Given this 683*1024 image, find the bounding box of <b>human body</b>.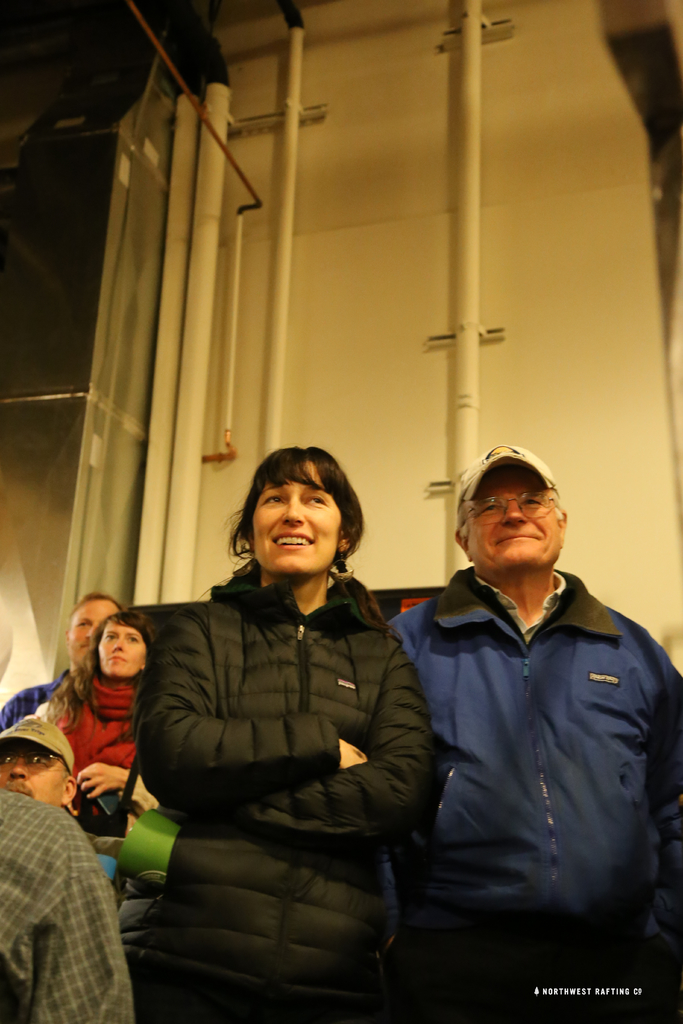
[36, 672, 153, 829].
